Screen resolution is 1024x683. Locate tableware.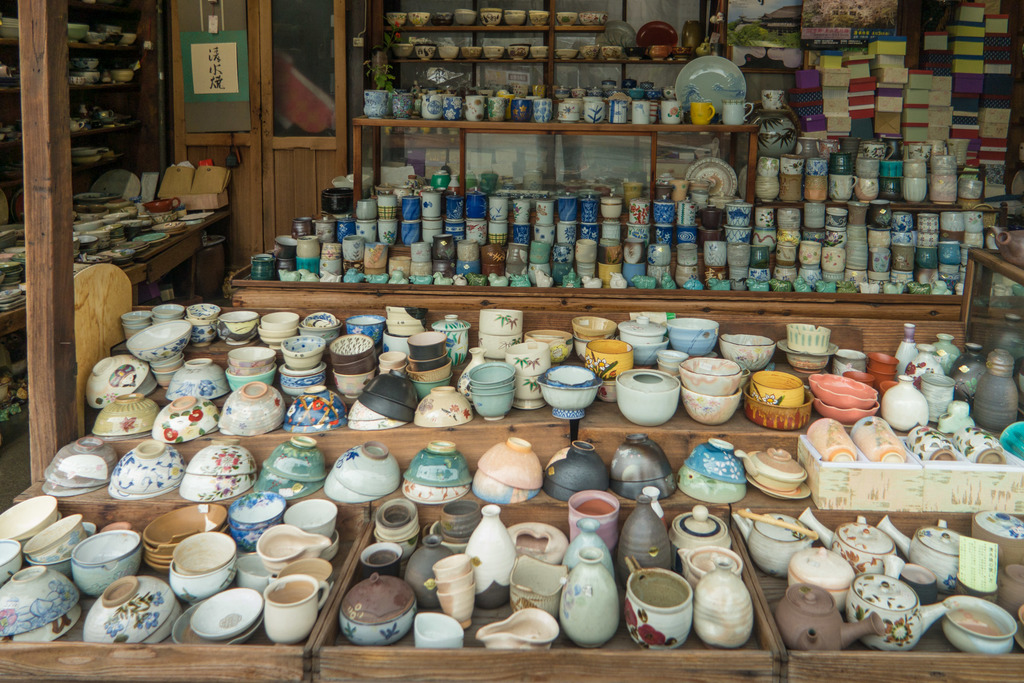
(146, 530, 223, 561).
